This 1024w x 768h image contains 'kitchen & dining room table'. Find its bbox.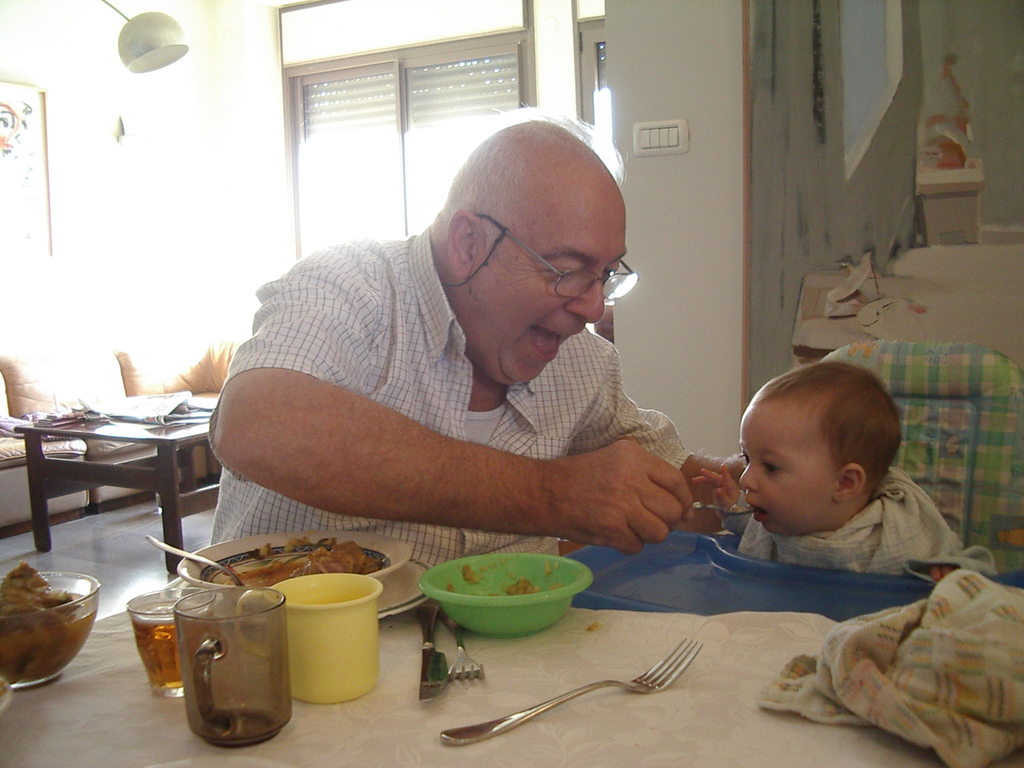
[left=0, top=580, right=945, bottom=767].
